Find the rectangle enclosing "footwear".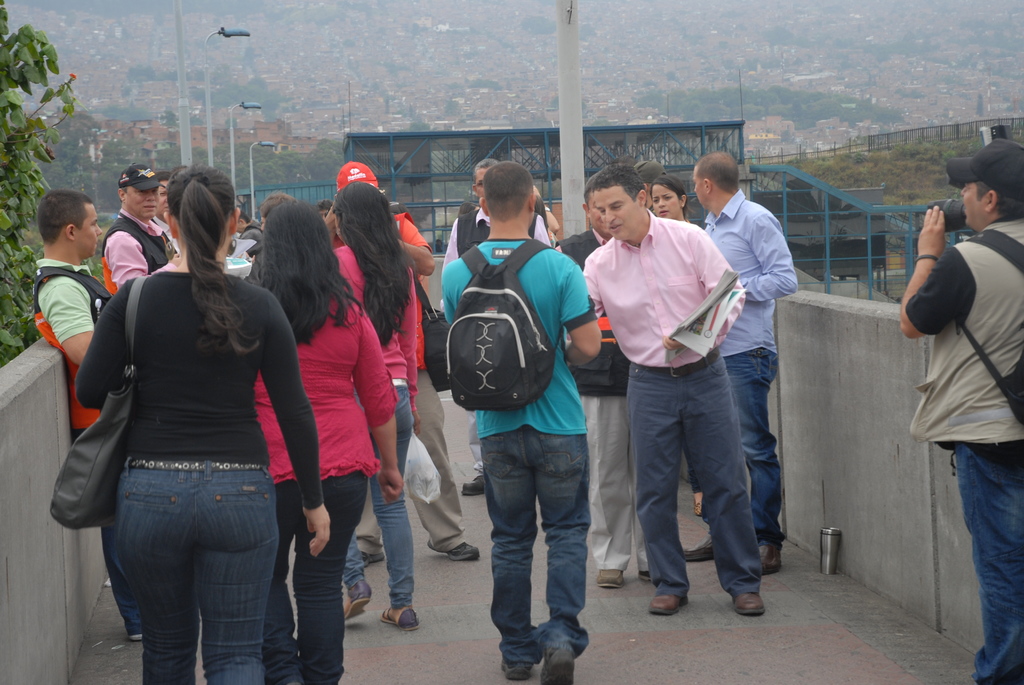
594:568:627:589.
